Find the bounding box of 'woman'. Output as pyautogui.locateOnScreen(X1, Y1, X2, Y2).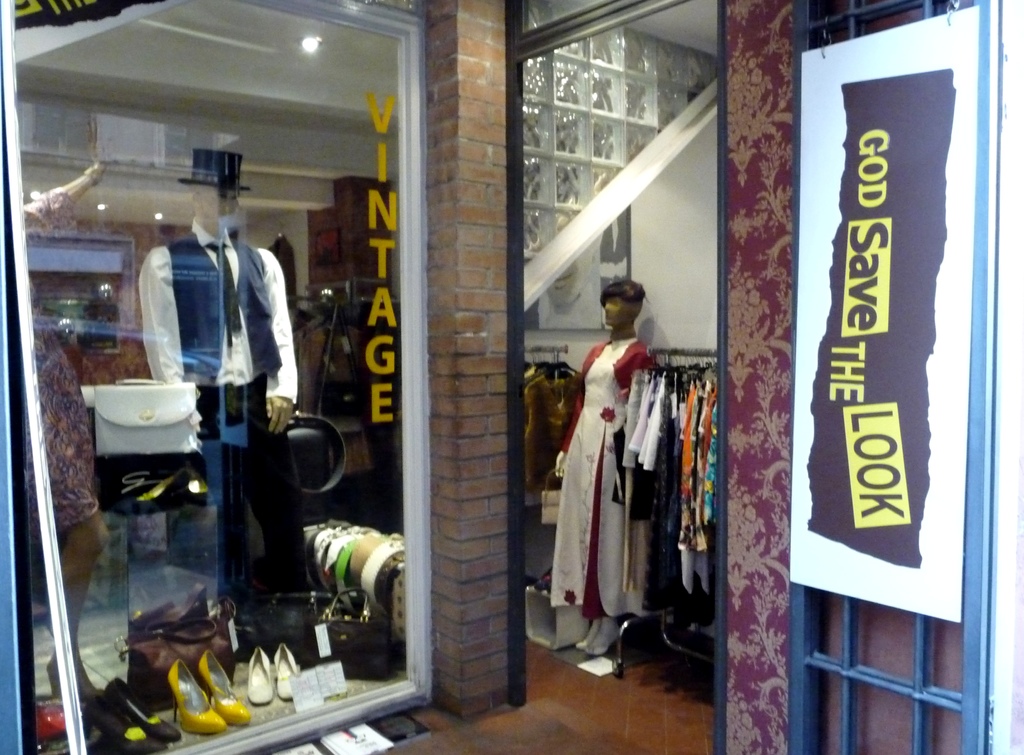
pyautogui.locateOnScreen(559, 277, 649, 656).
